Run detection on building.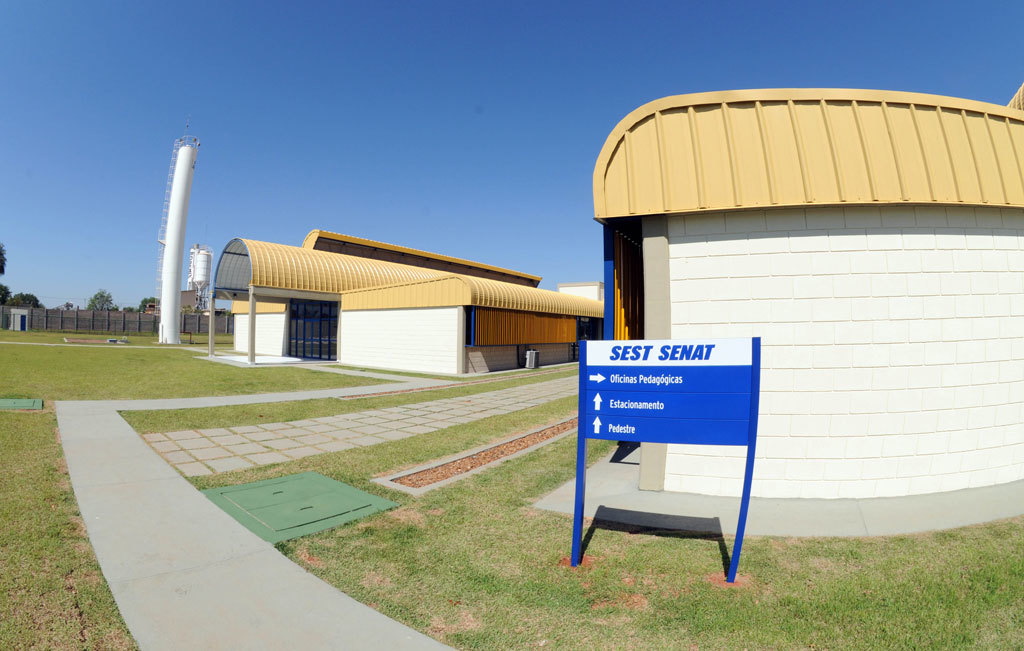
Result: l=229, t=224, r=607, b=385.
